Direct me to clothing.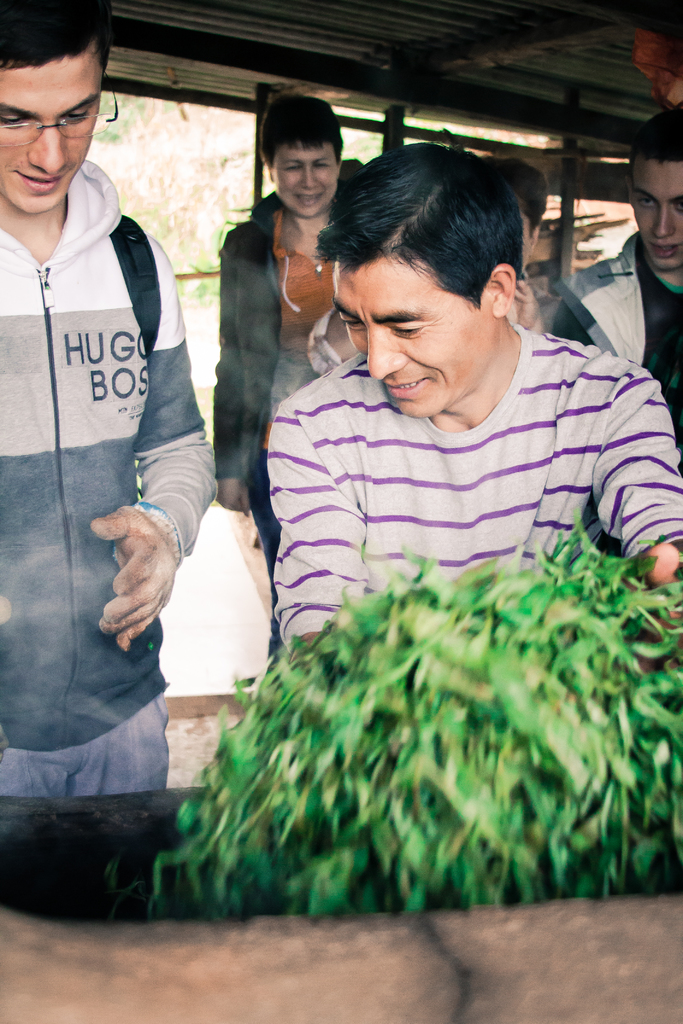
Direction: region(0, 155, 215, 790).
